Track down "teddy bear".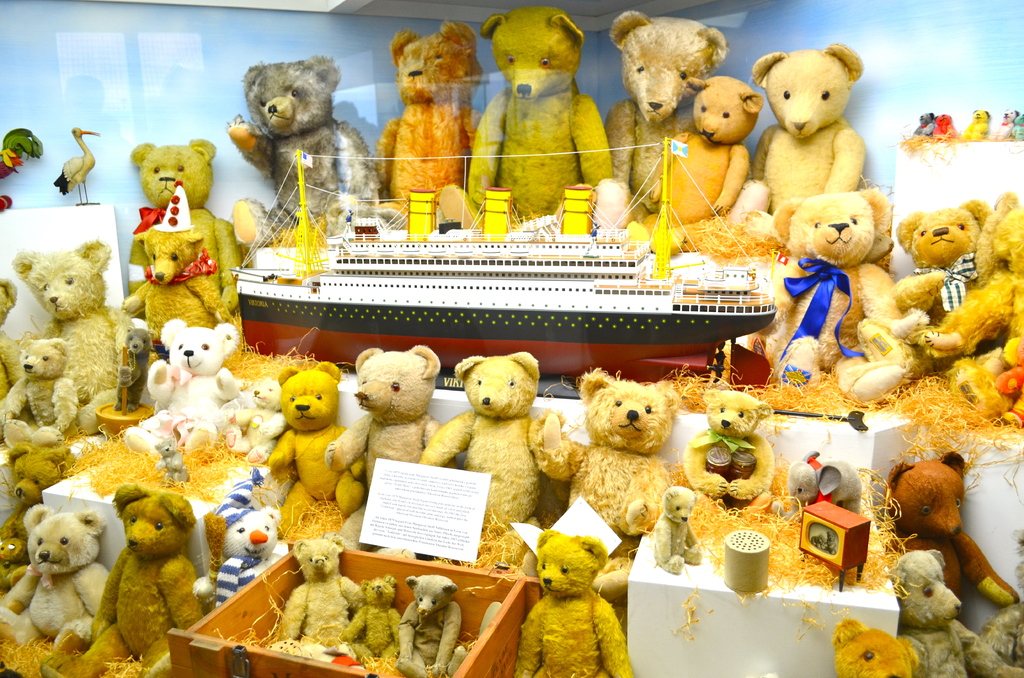
Tracked to {"left": 154, "top": 439, "right": 191, "bottom": 486}.
